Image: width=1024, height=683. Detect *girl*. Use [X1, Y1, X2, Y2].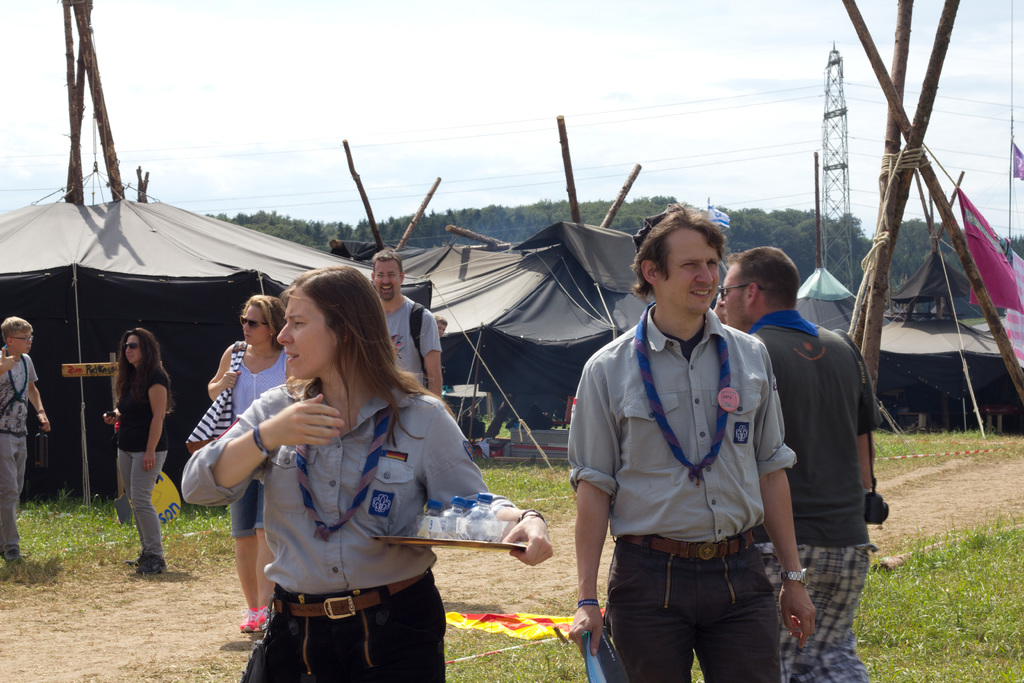
[175, 259, 553, 682].
